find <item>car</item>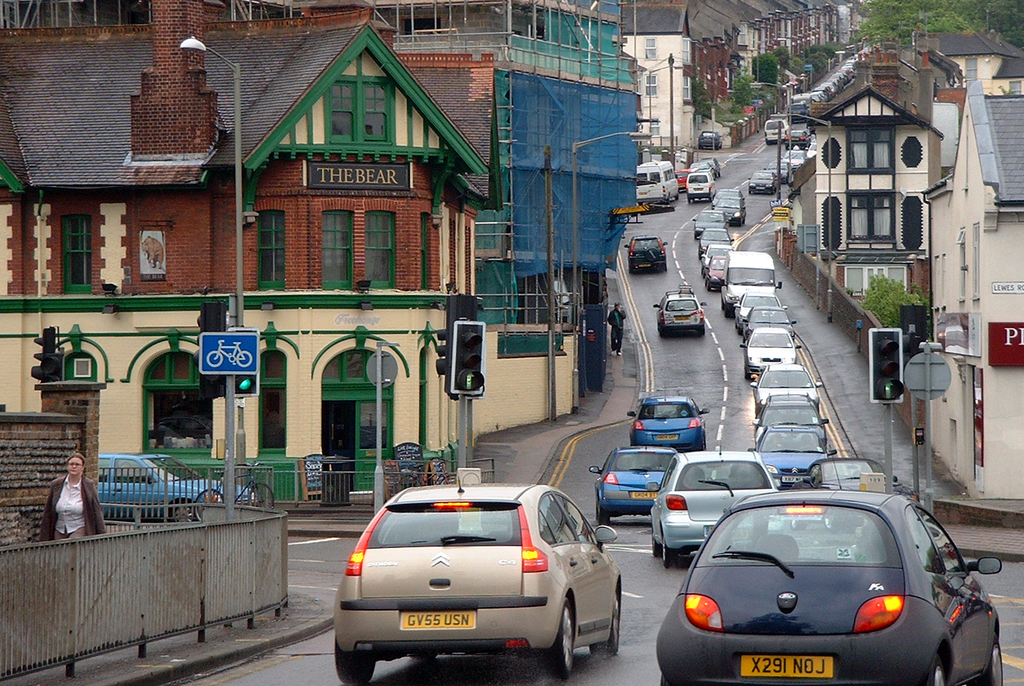
[736,289,779,323]
